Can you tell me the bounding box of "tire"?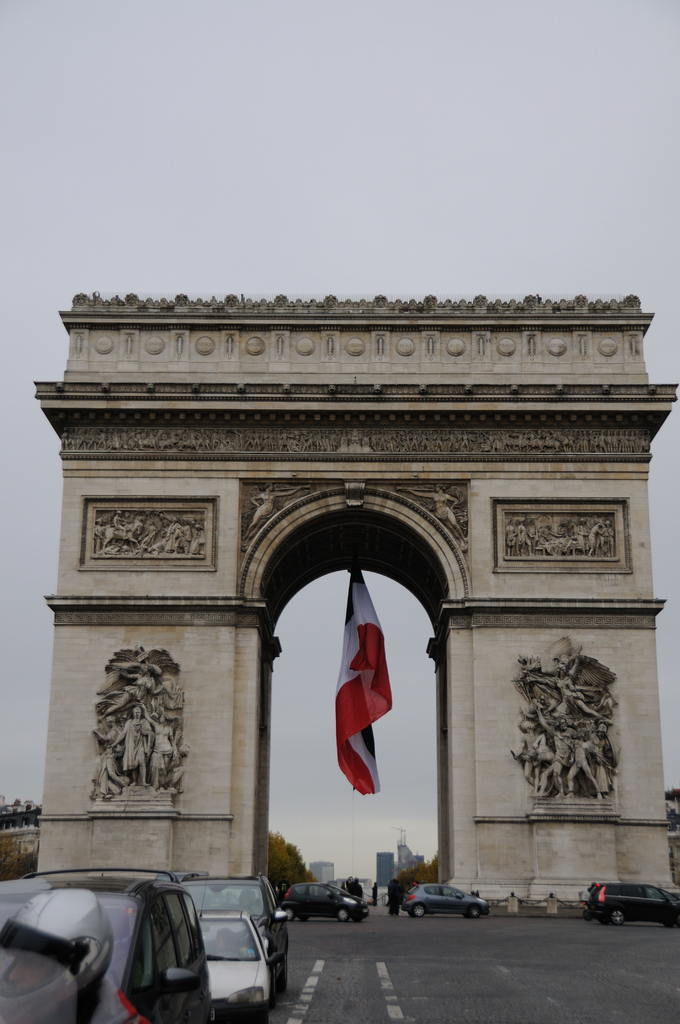
[297,915,309,924].
